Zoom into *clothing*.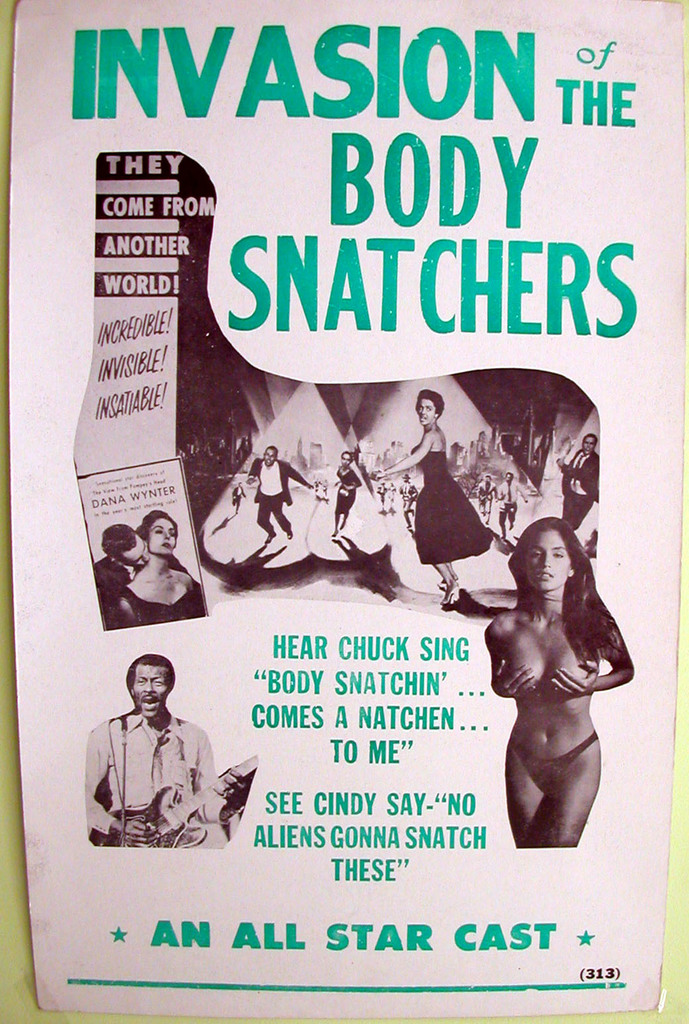
Zoom target: <bbox>559, 442, 601, 537</bbox>.
